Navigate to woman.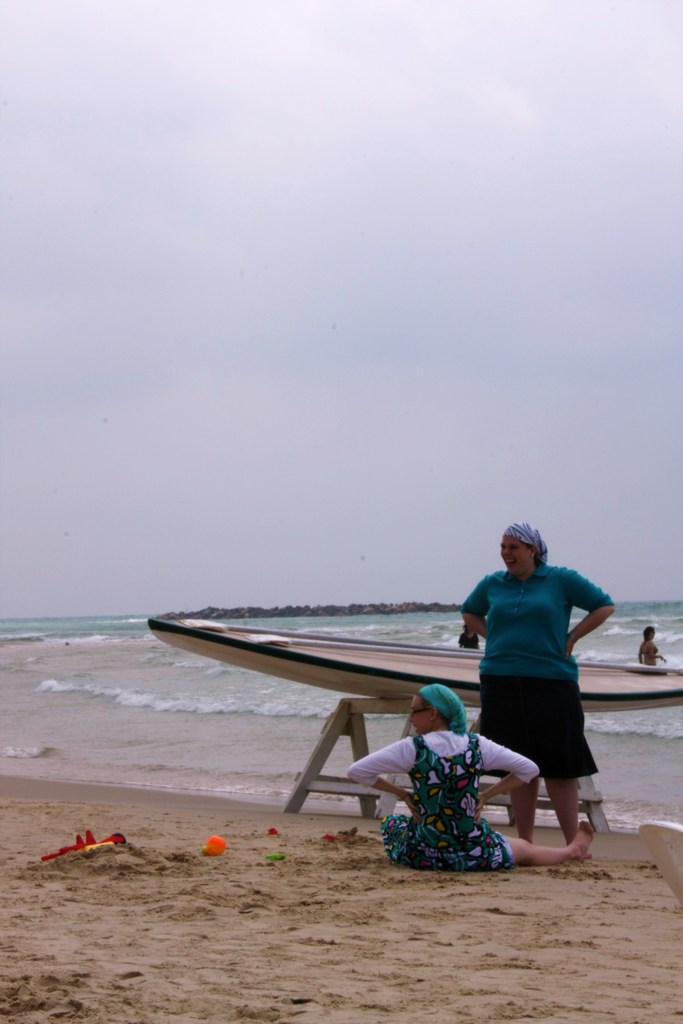
Navigation target: x1=343 y1=686 x2=597 y2=874.
